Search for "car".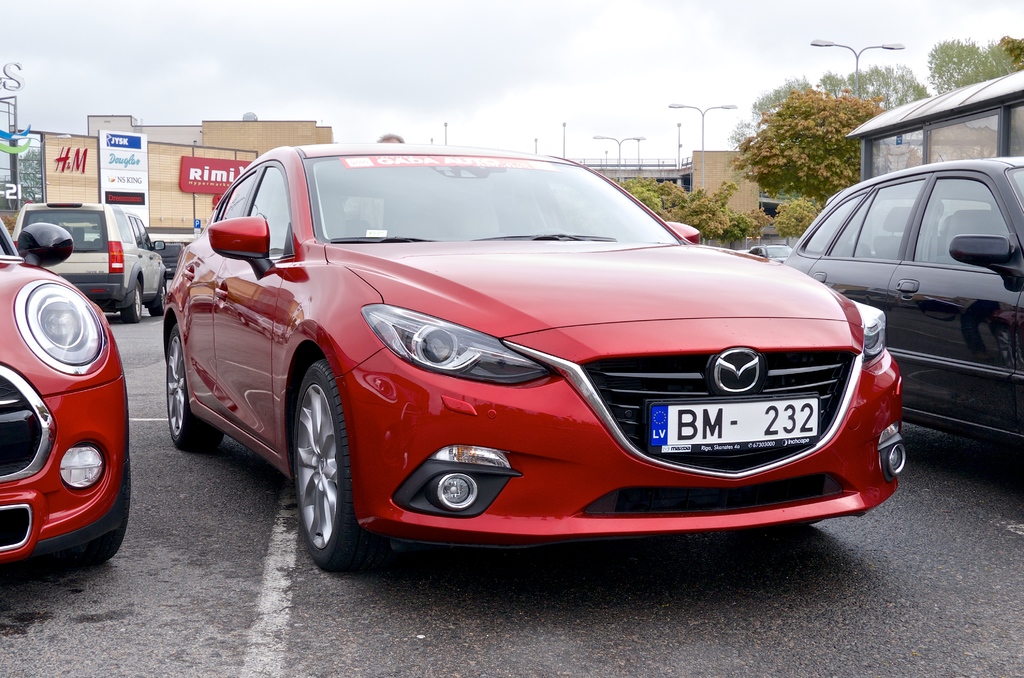
Found at box(134, 147, 898, 573).
